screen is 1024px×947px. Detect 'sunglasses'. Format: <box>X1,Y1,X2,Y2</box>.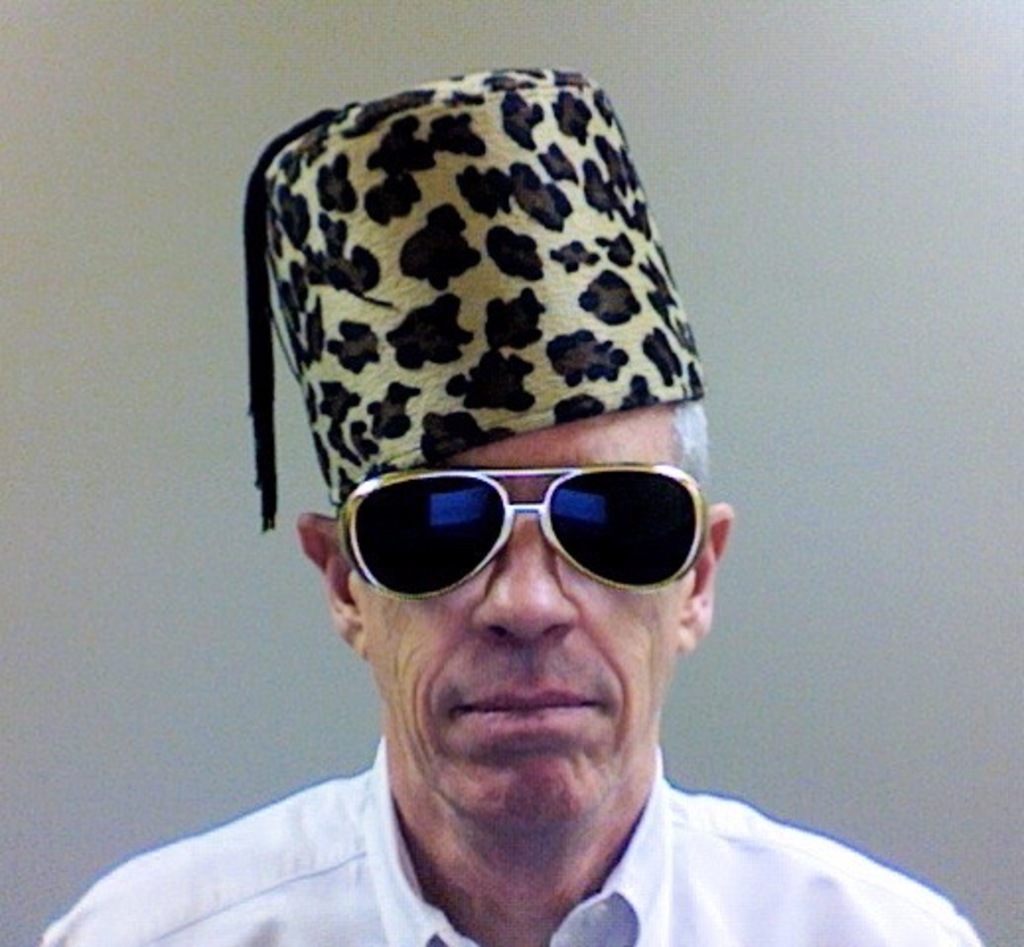
<box>335,464,710,602</box>.
